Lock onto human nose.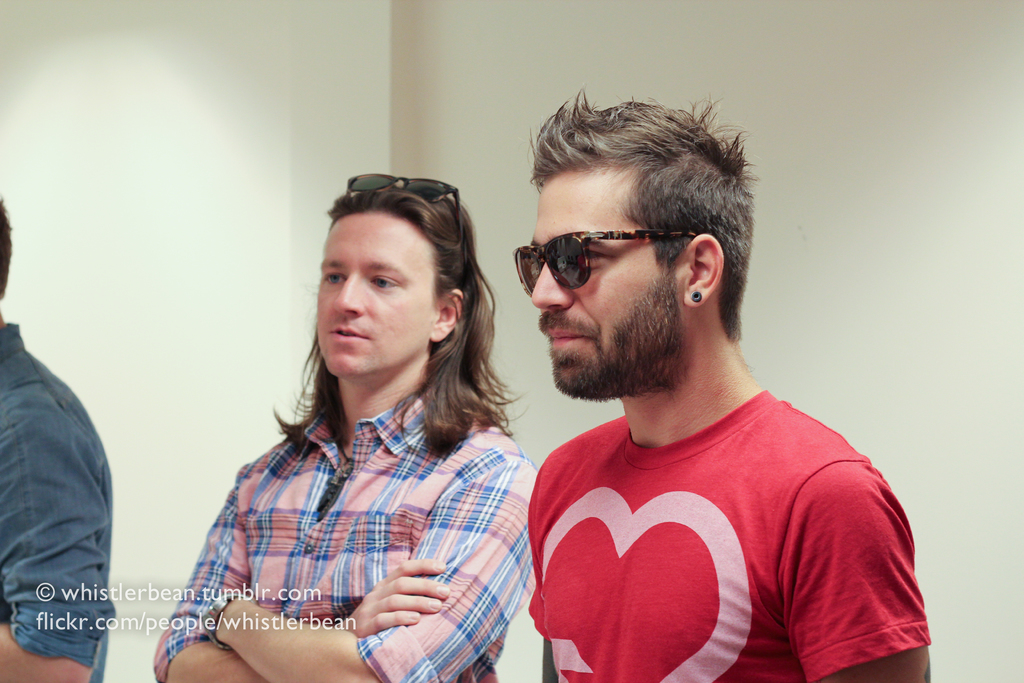
Locked: region(528, 254, 578, 312).
